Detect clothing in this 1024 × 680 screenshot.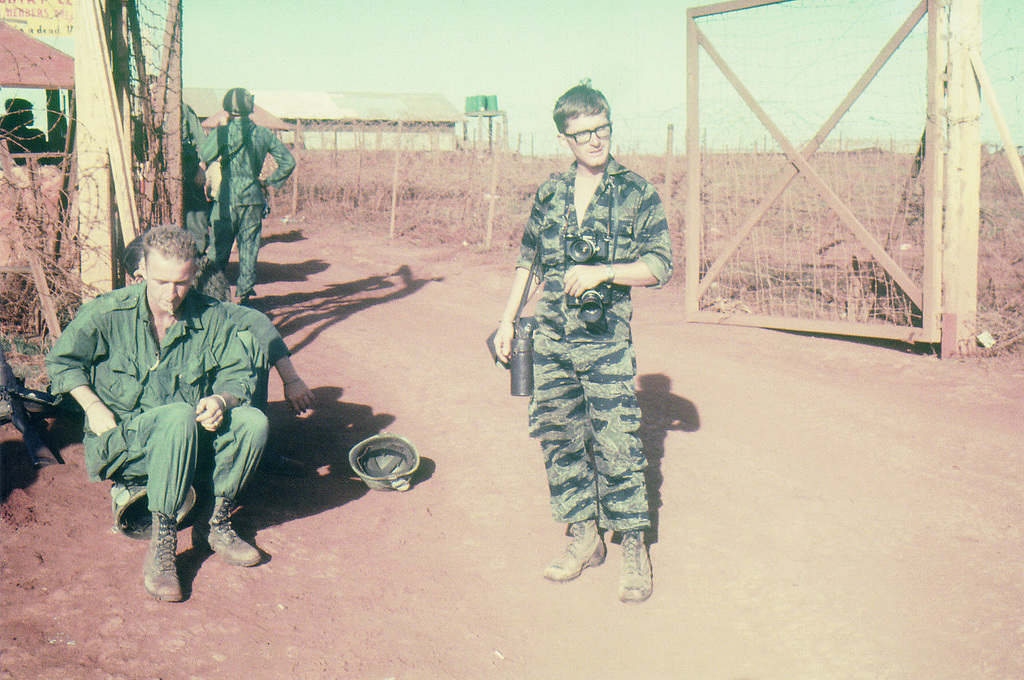
Detection: 44,282,267,516.
